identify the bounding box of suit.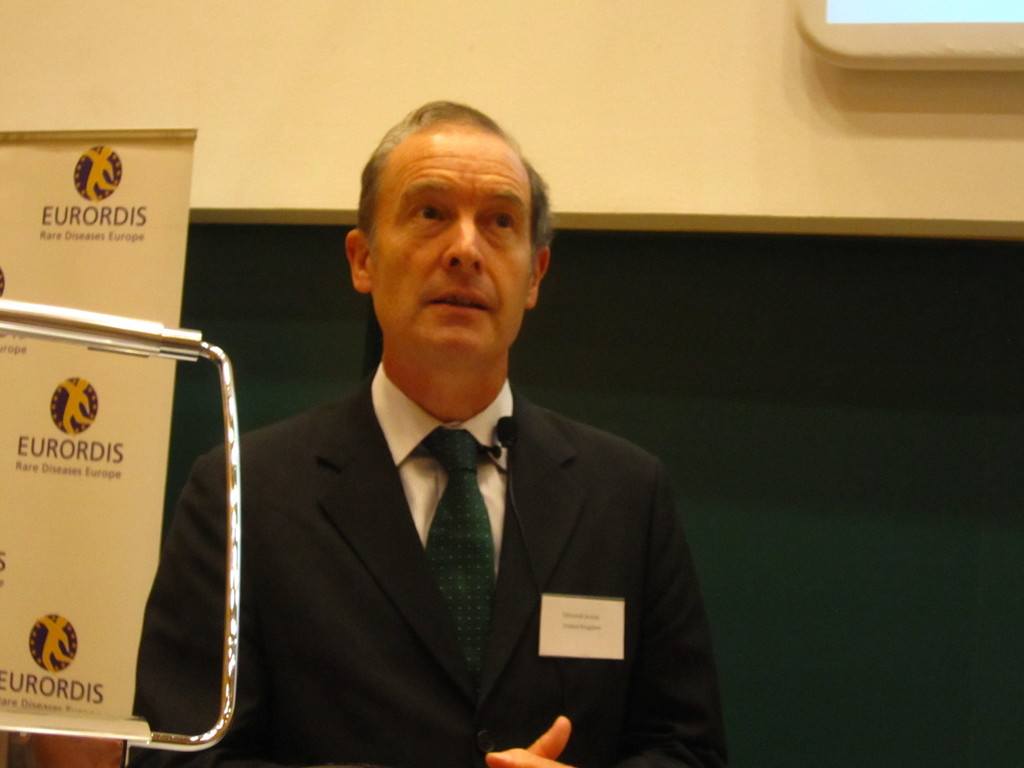
bbox=(204, 276, 710, 758).
